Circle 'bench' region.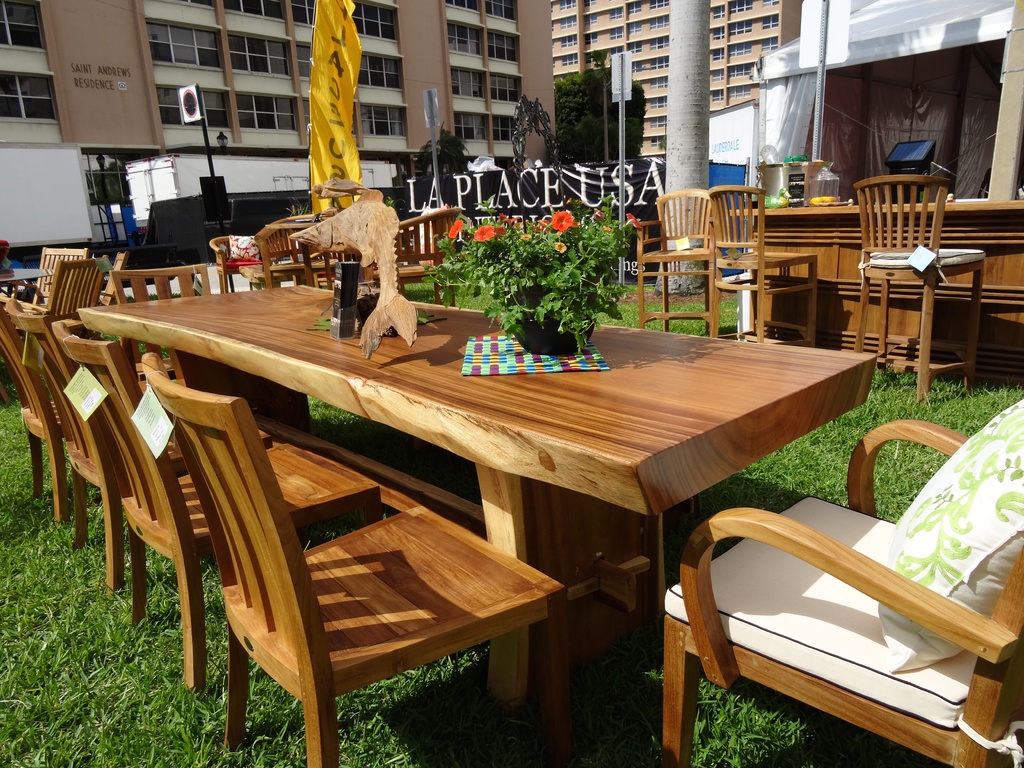
Region: region(76, 281, 877, 711).
